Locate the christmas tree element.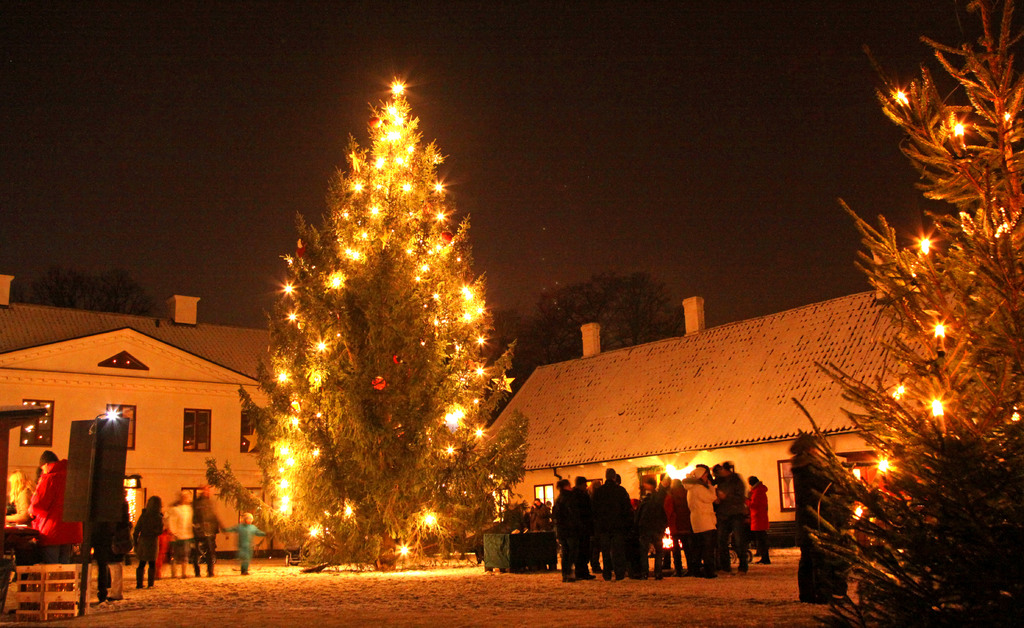
Element bbox: [x1=240, y1=67, x2=535, y2=579].
